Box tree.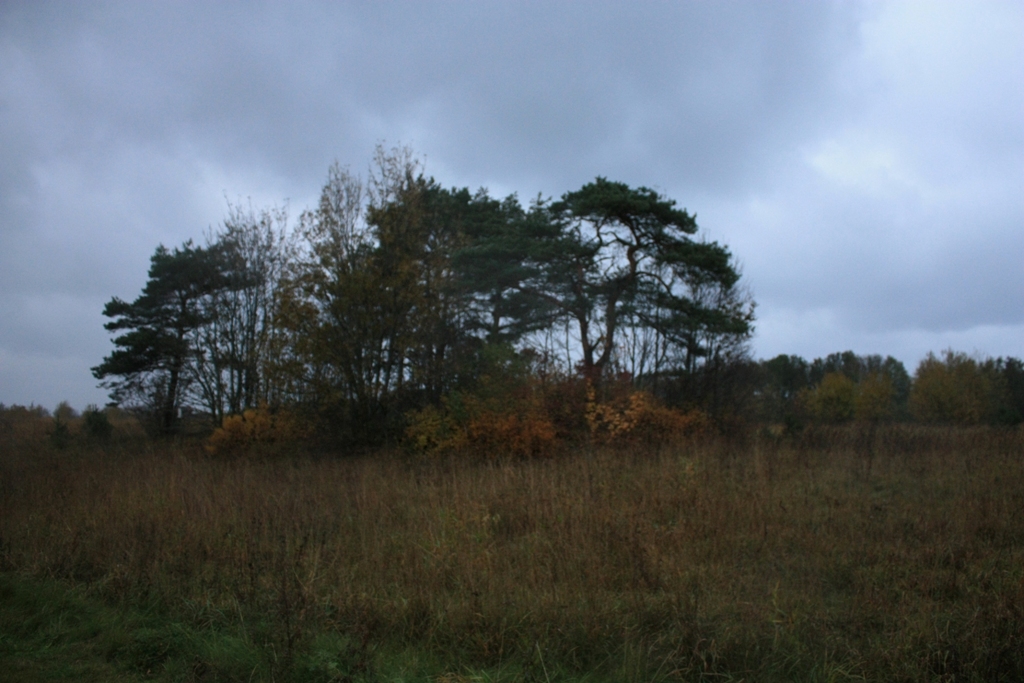
left=98, top=199, right=264, bottom=450.
